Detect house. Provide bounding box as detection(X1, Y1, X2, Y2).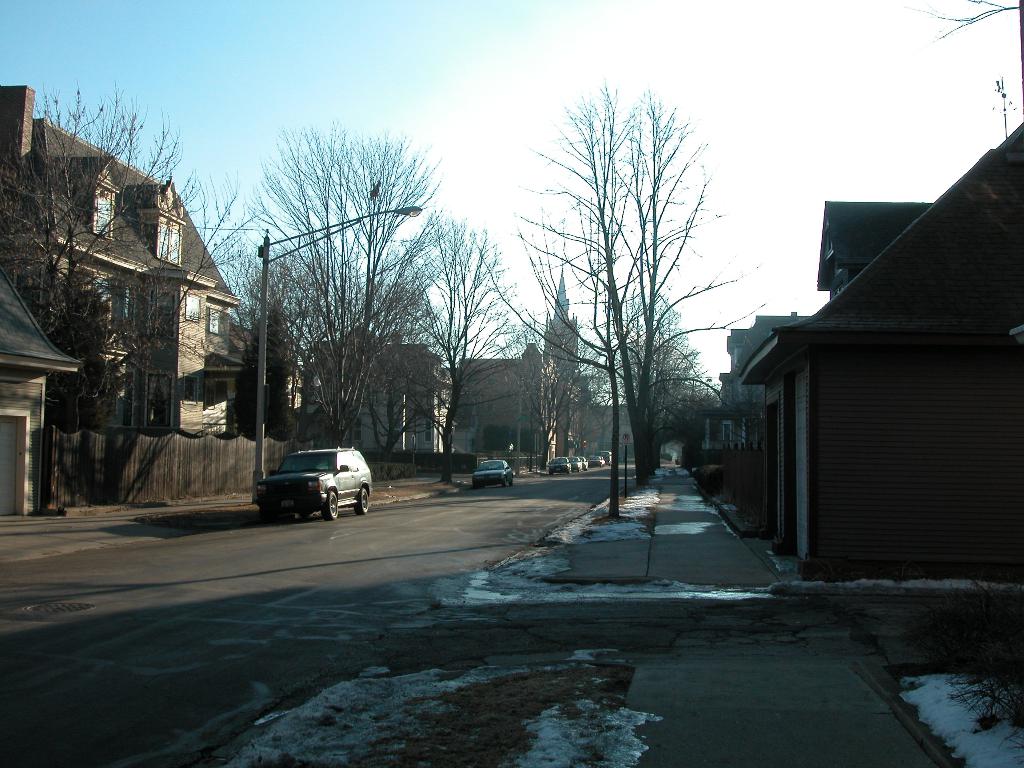
detection(0, 266, 91, 522).
